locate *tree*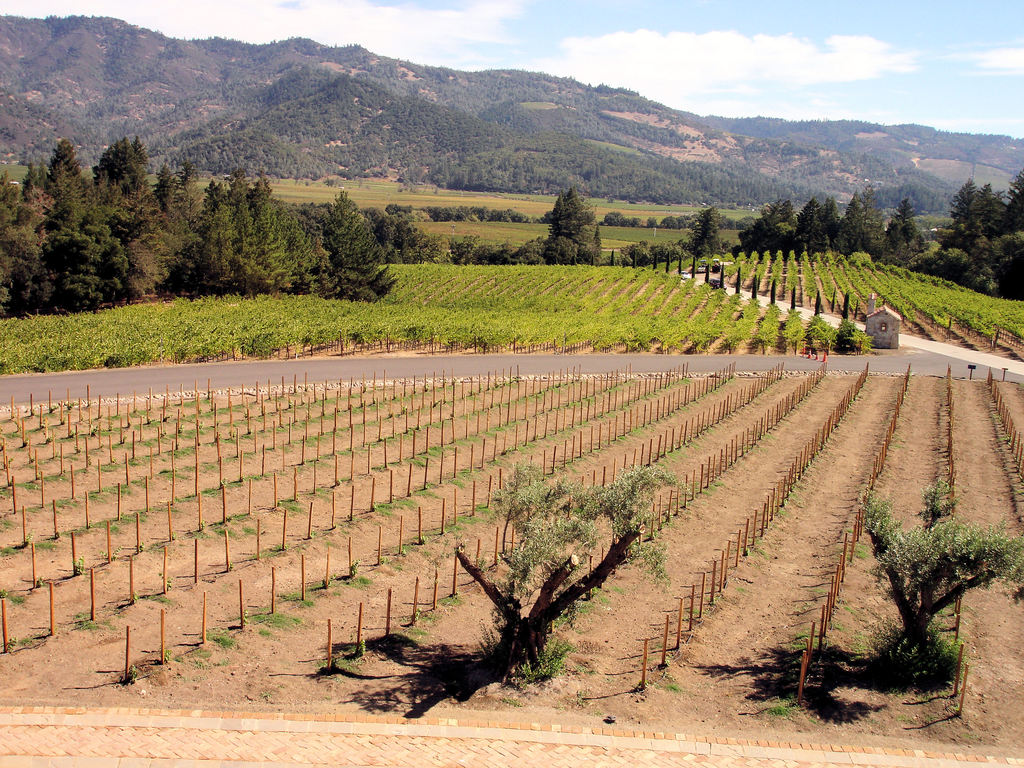
detection(684, 204, 727, 262)
